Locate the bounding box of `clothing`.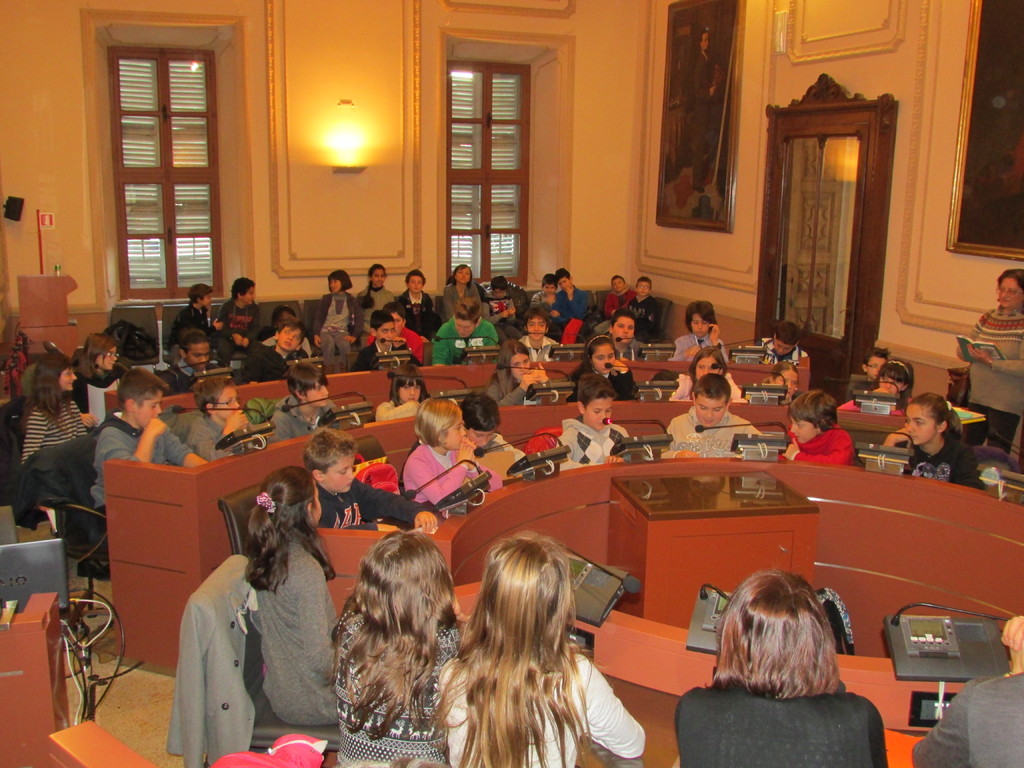
Bounding box: pyautogui.locateOnScreen(629, 296, 660, 348).
